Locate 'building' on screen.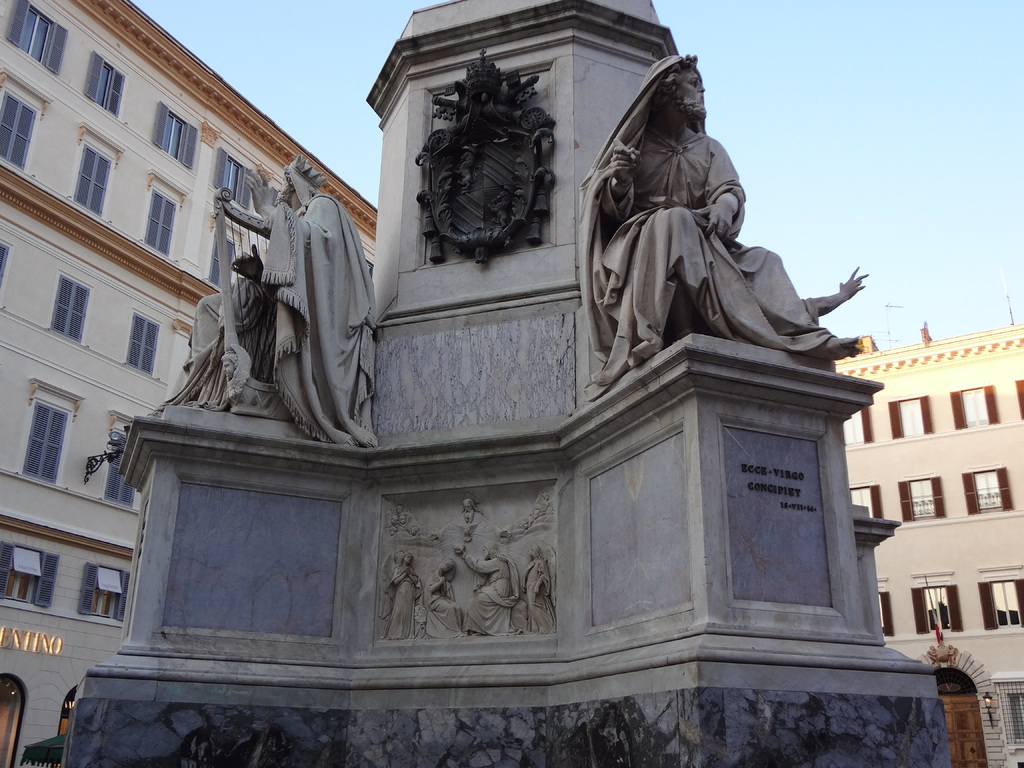
On screen at rect(833, 321, 1023, 767).
